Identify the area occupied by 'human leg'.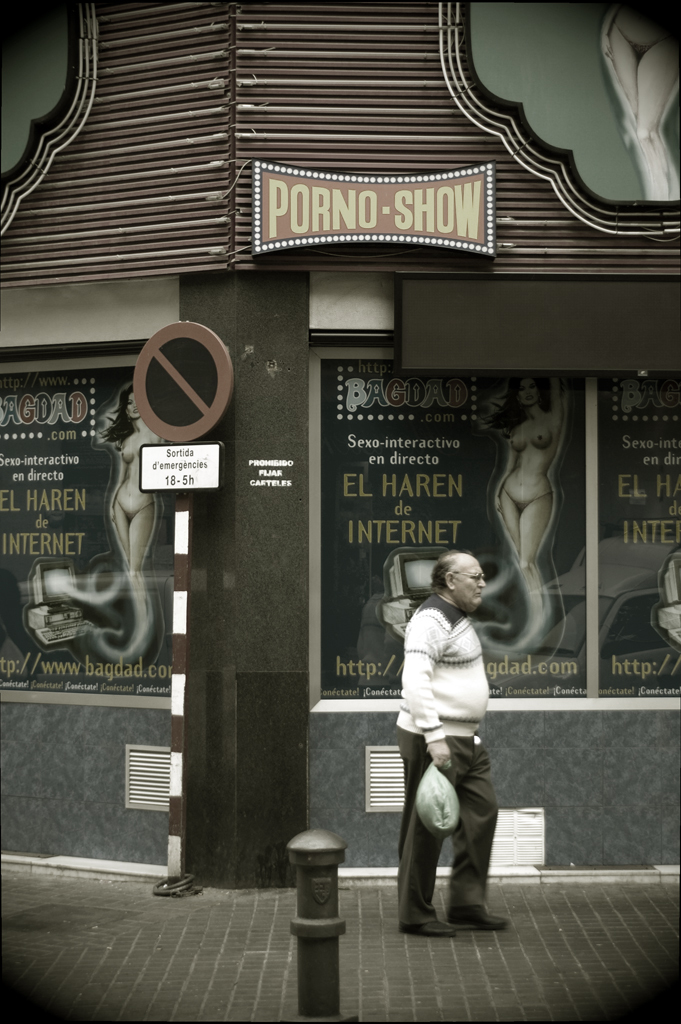
Area: [397, 735, 459, 947].
